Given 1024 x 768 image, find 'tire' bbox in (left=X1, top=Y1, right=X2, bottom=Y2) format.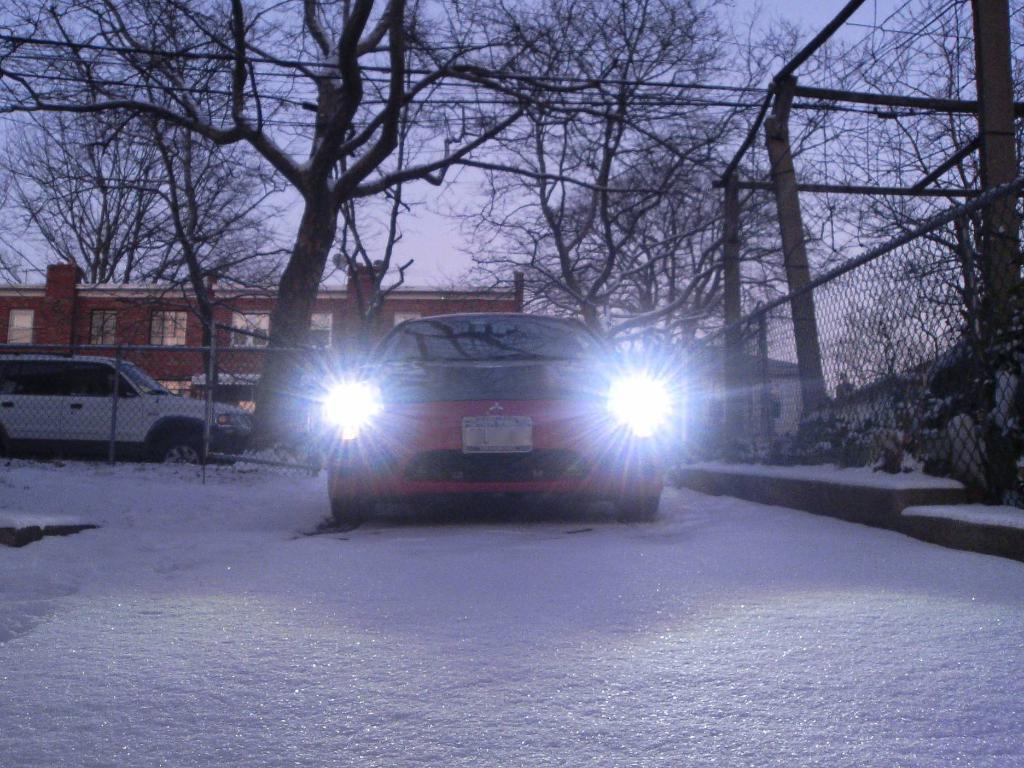
(left=159, top=432, right=210, bottom=465).
